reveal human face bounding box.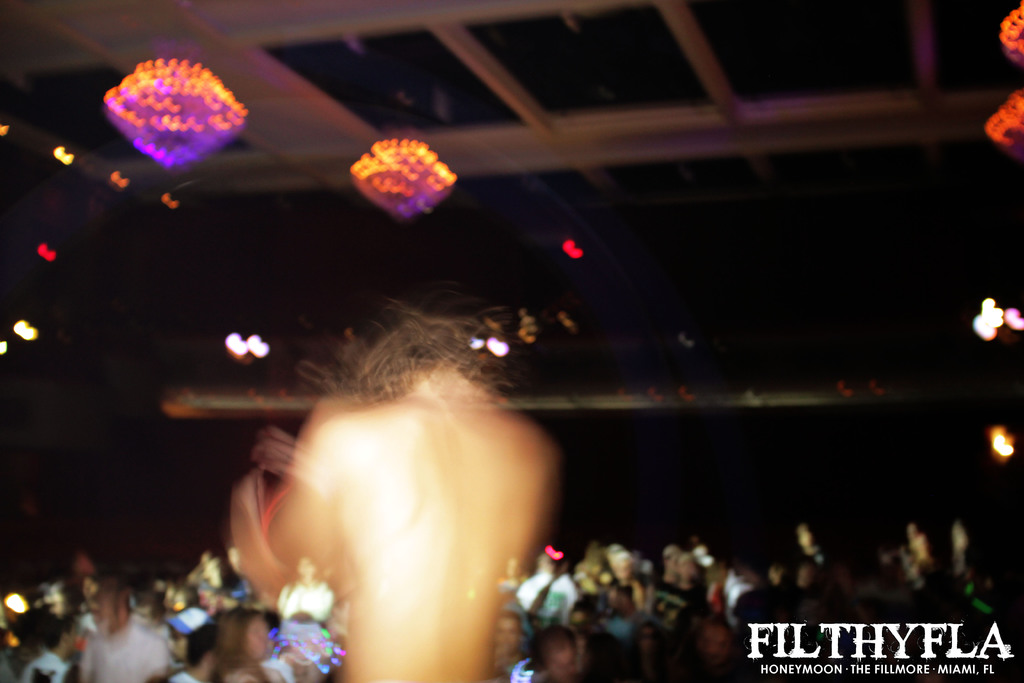
Revealed: <region>546, 650, 572, 682</region>.
